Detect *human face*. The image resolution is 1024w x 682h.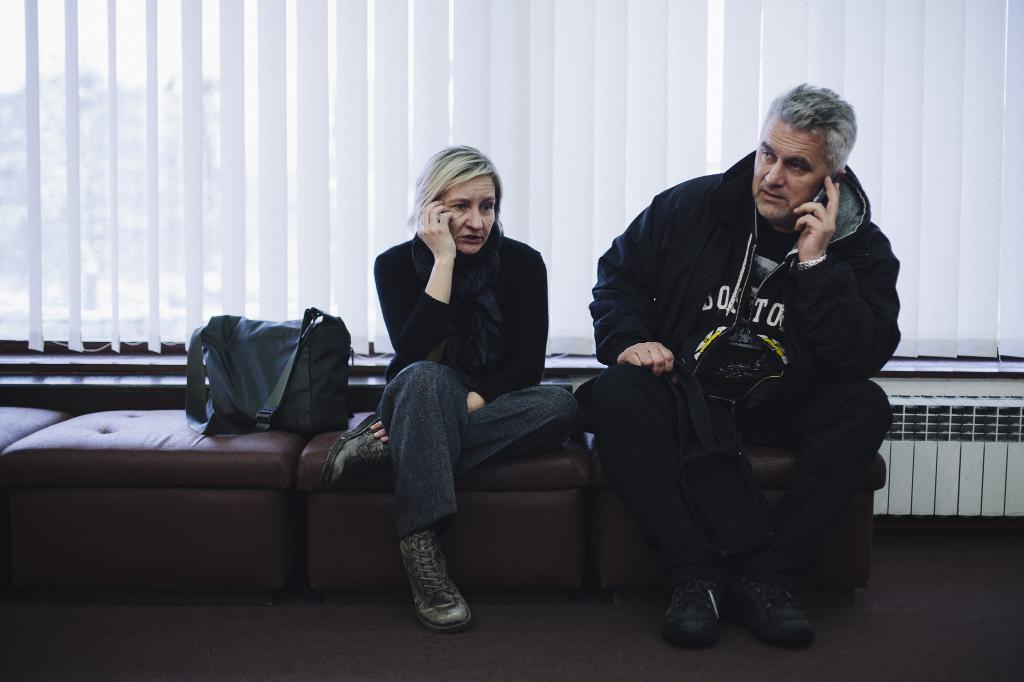
447, 180, 495, 253.
